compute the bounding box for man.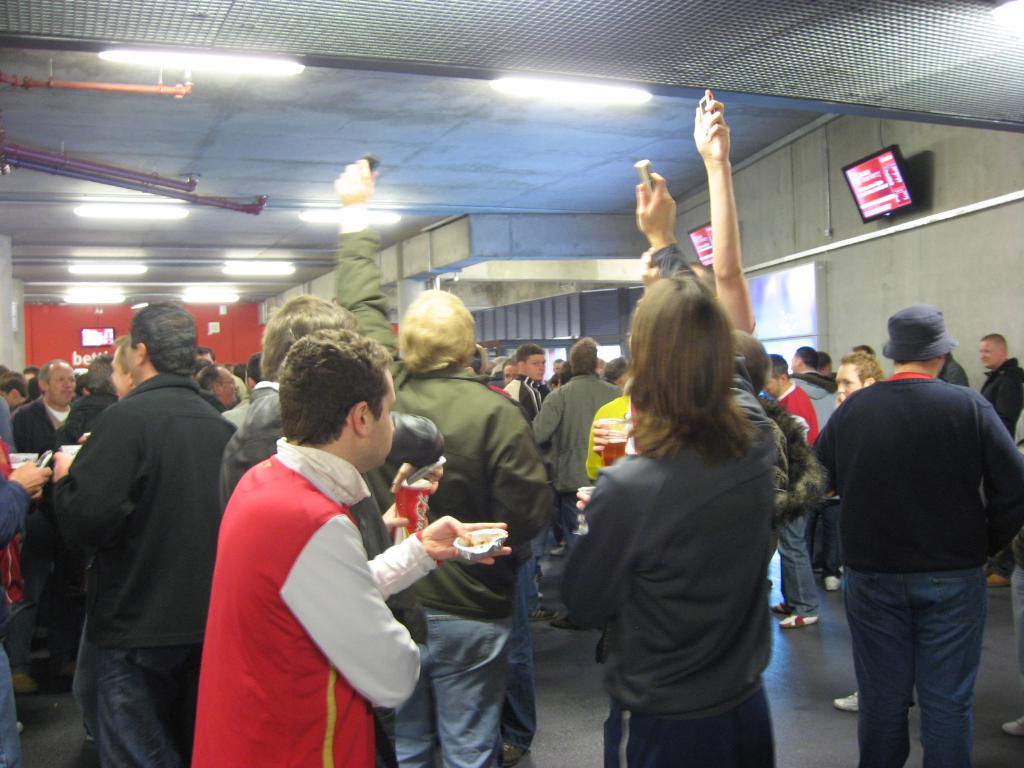
(x1=760, y1=354, x2=823, y2=636).
